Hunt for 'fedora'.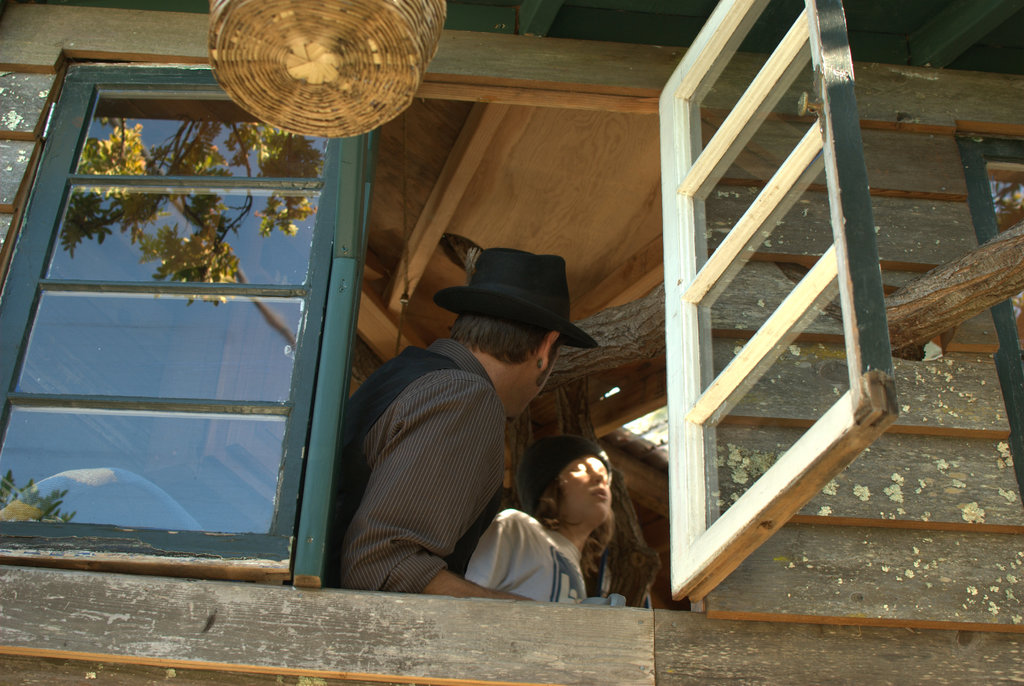
Hunted down at (433, 248, 602, 356).
